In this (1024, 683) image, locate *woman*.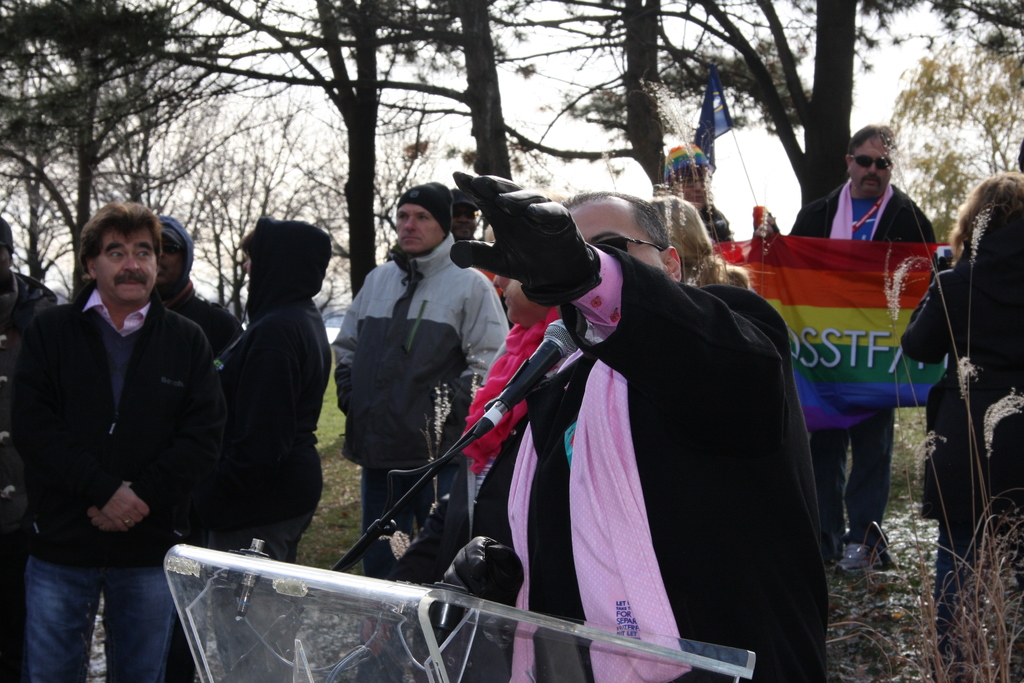
Bounding box: (892, 162, 1023, 655).
